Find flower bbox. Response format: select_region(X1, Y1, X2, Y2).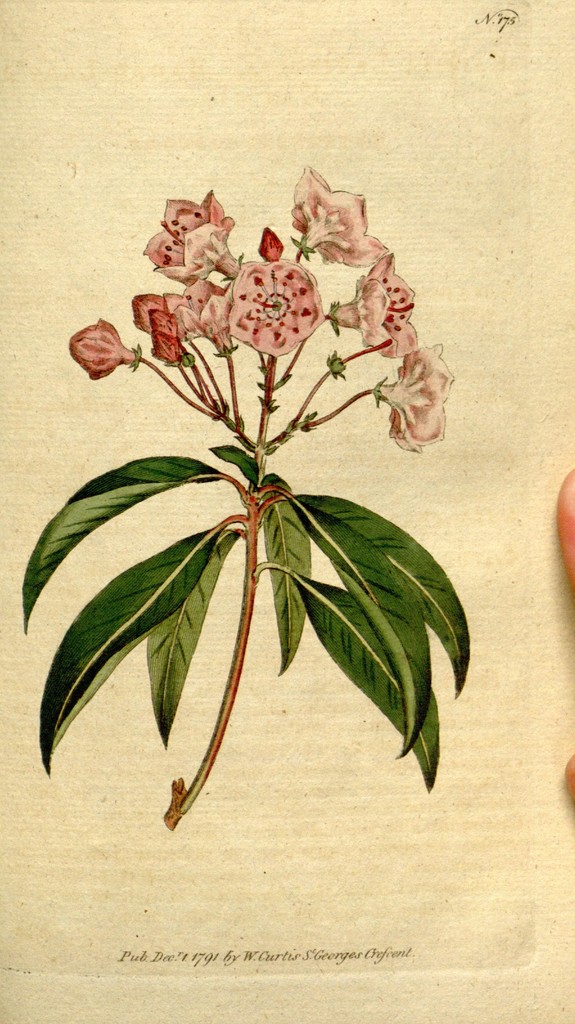
select_region(233, 256, 320, 359).
